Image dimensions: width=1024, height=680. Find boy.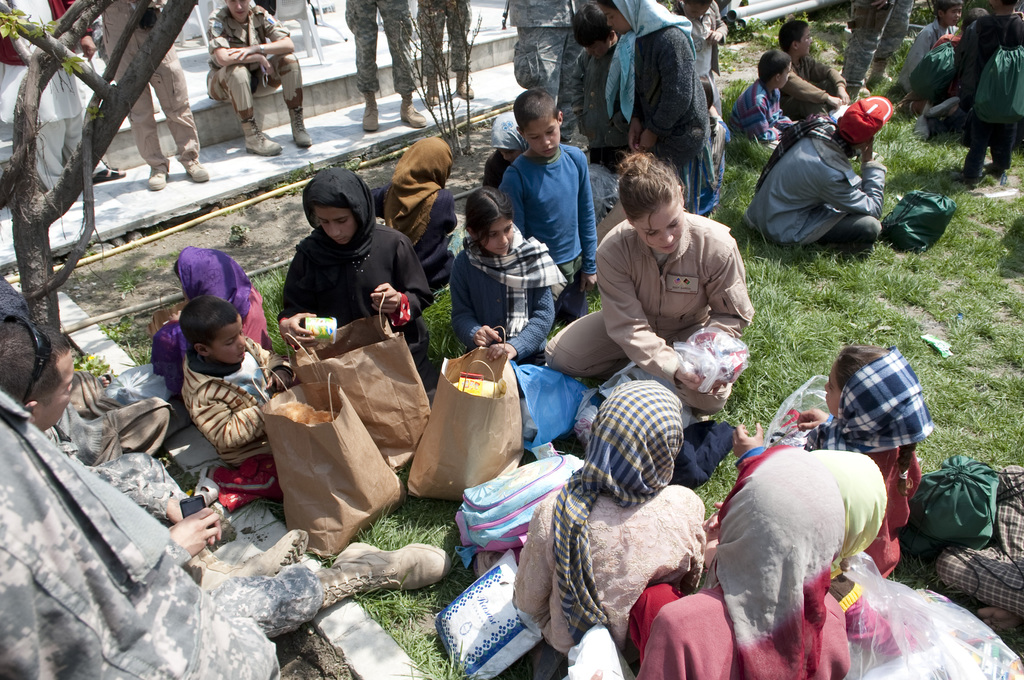
select_region(947, 0, 1023, 178).
